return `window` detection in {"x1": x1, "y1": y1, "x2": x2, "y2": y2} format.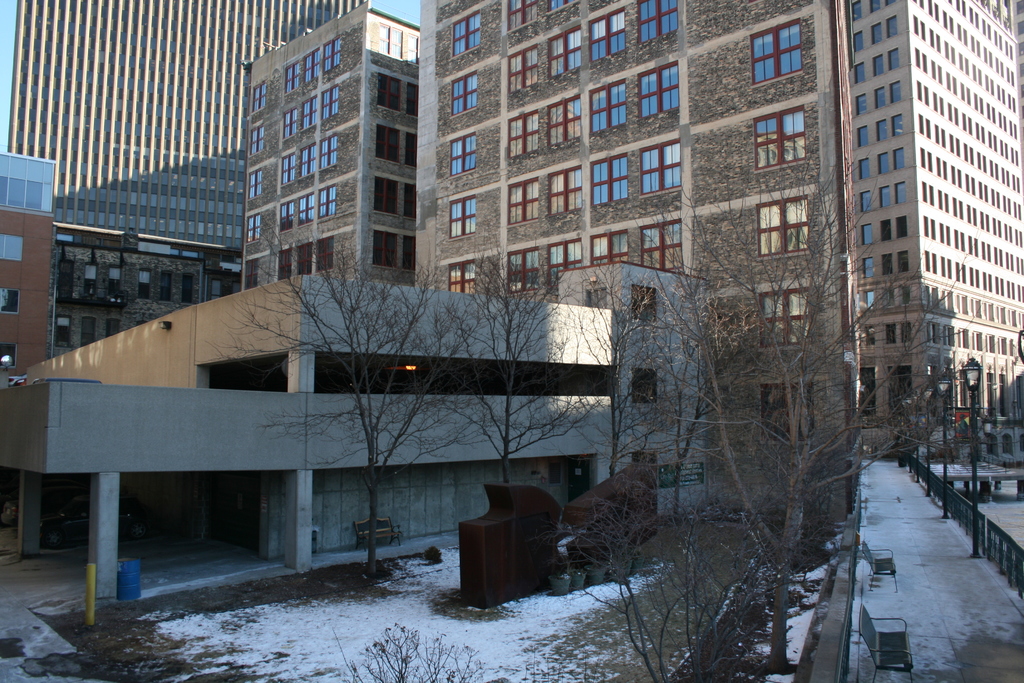
{"x1": 508, "y1": 47, "x2": 543, "y2": 95}.
